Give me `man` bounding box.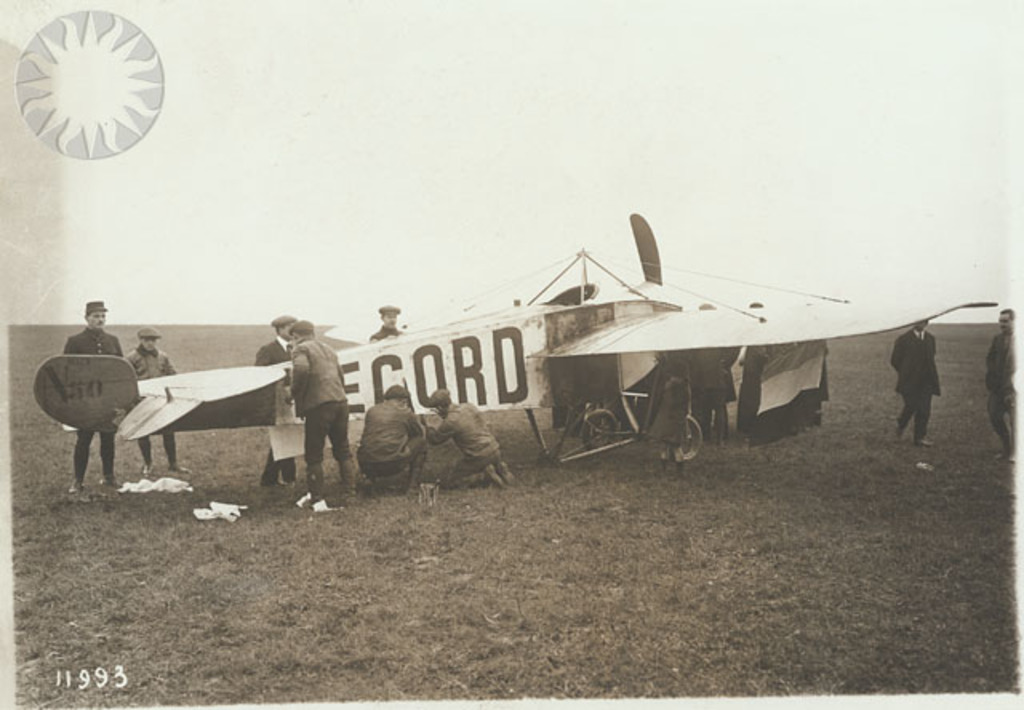
l=277, t=318, r=363, b=496.
